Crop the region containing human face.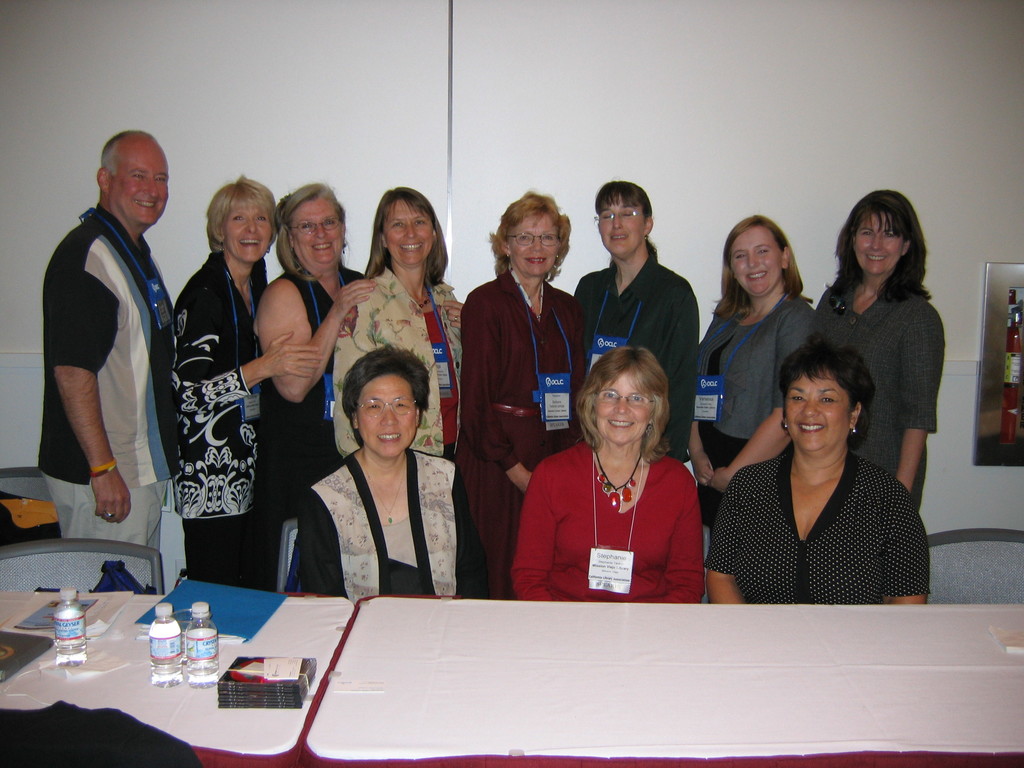
Crop region: pyautogui.locateOnScreen(728, 224, 780, 296).
